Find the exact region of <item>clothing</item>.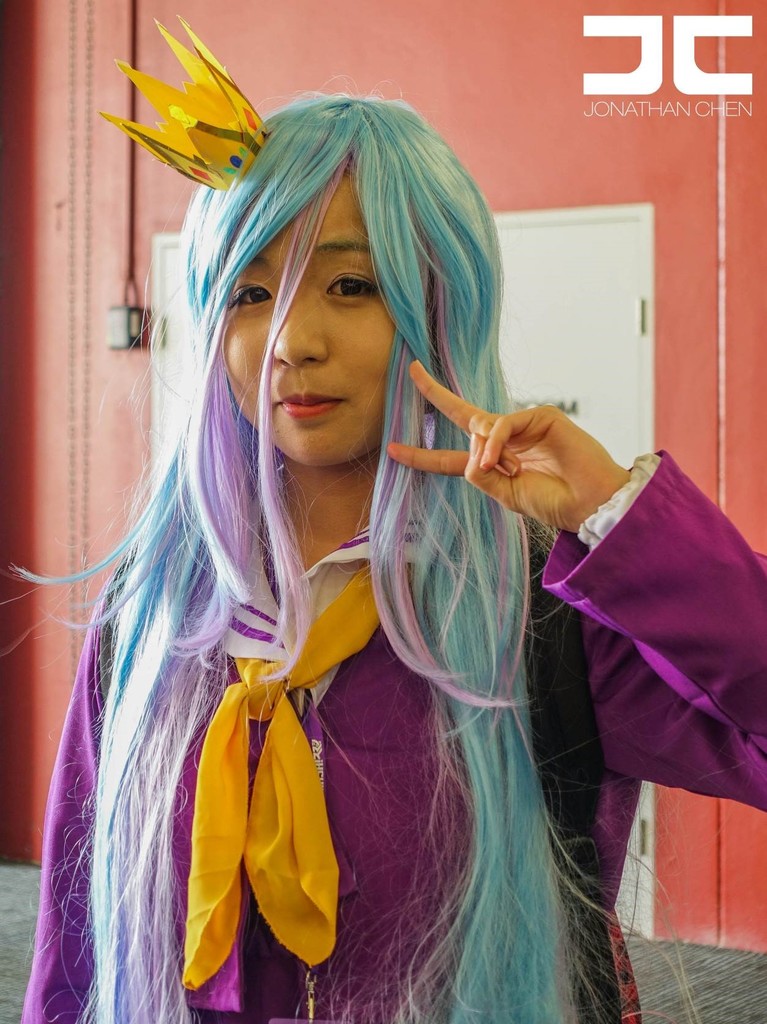
Exact region: <bbox>25, 440, 766, 1023</bbox>.
